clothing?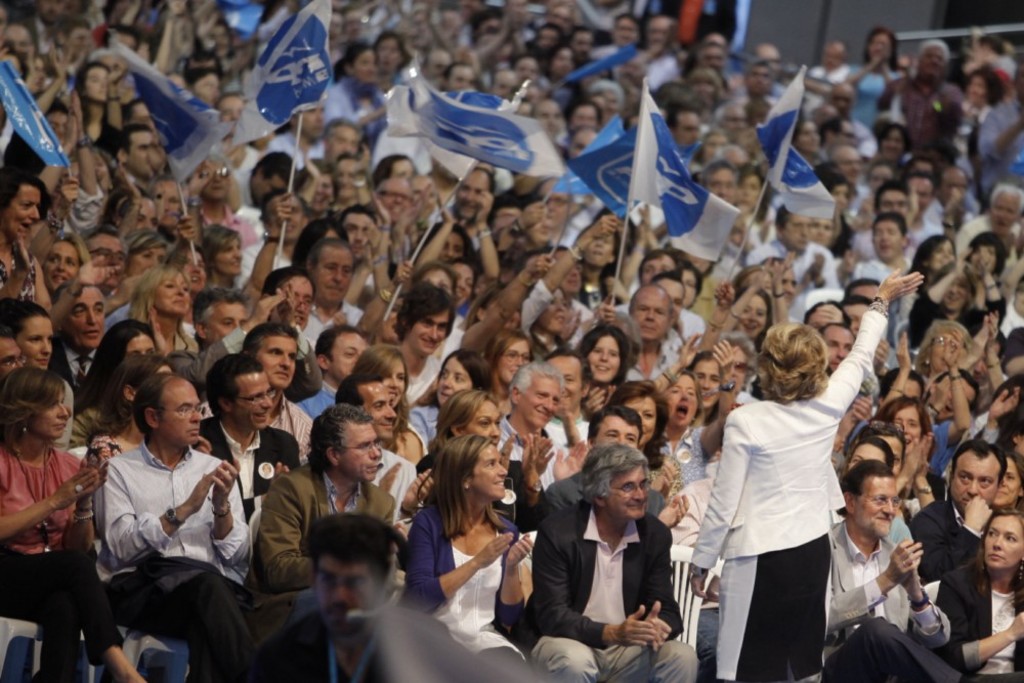
crop(907, 289, 1007, 355)
